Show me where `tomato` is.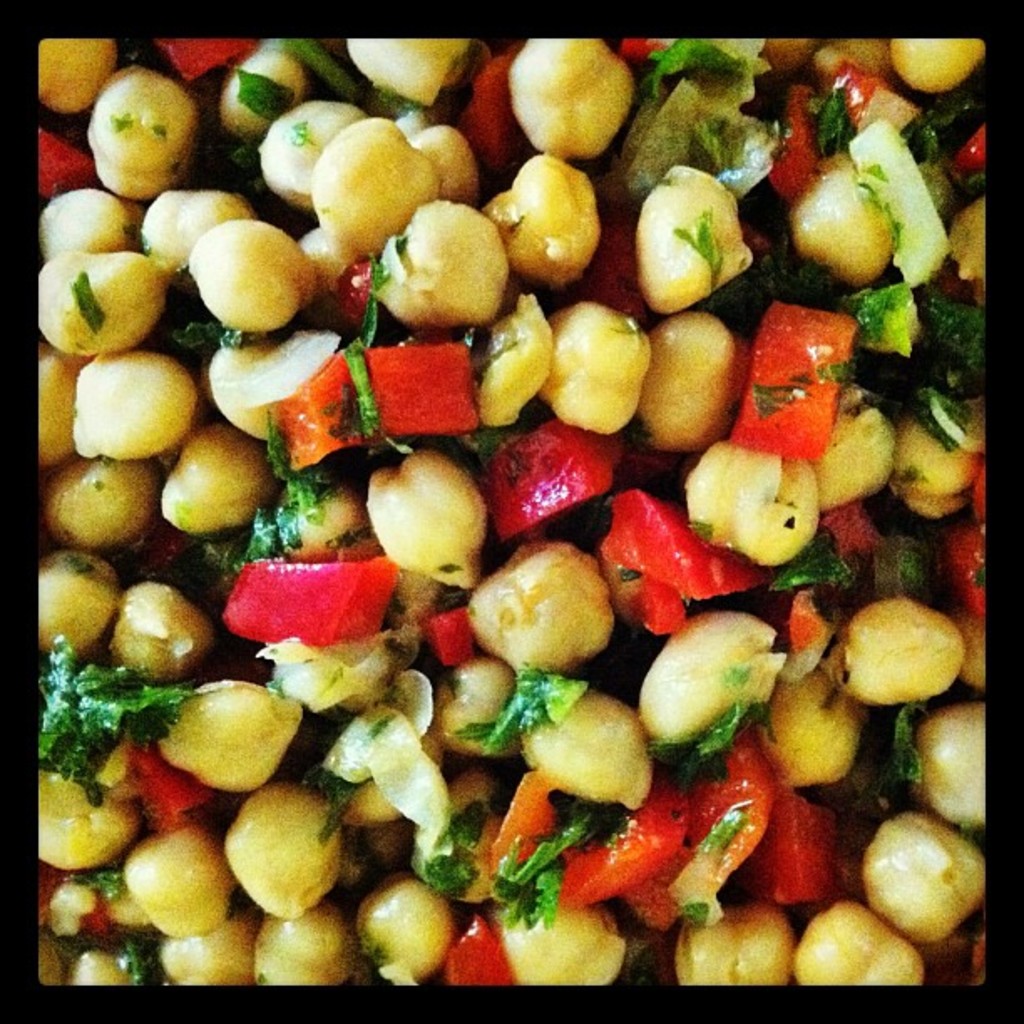
`tomato` is at box(550, 795, 686, 907).
